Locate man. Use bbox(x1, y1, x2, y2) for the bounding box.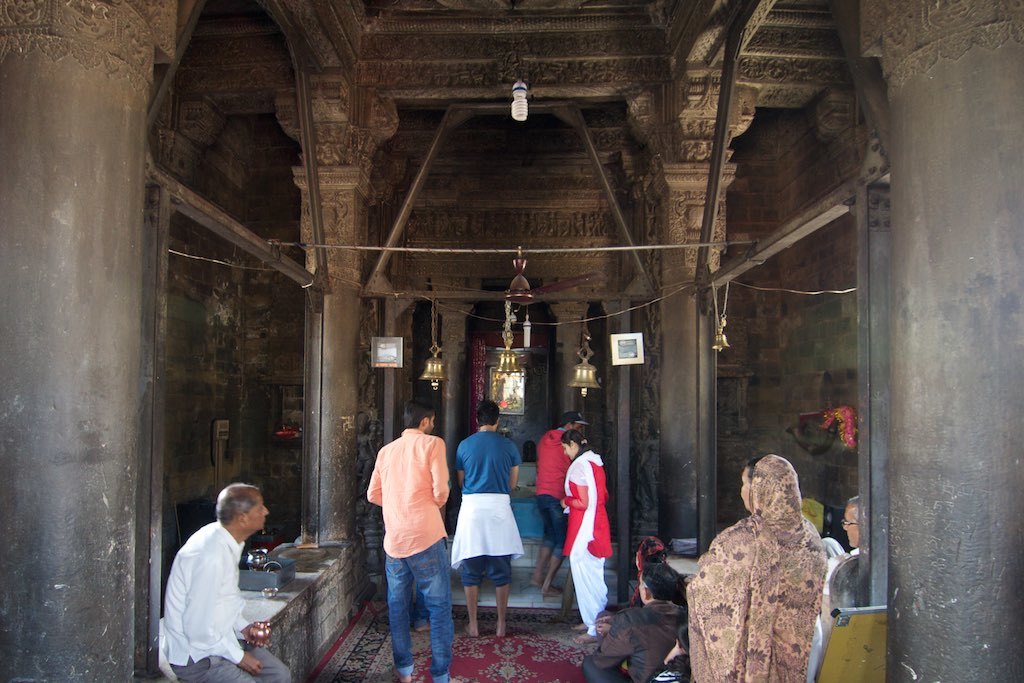
bbox(453, 399, 525, 636).
